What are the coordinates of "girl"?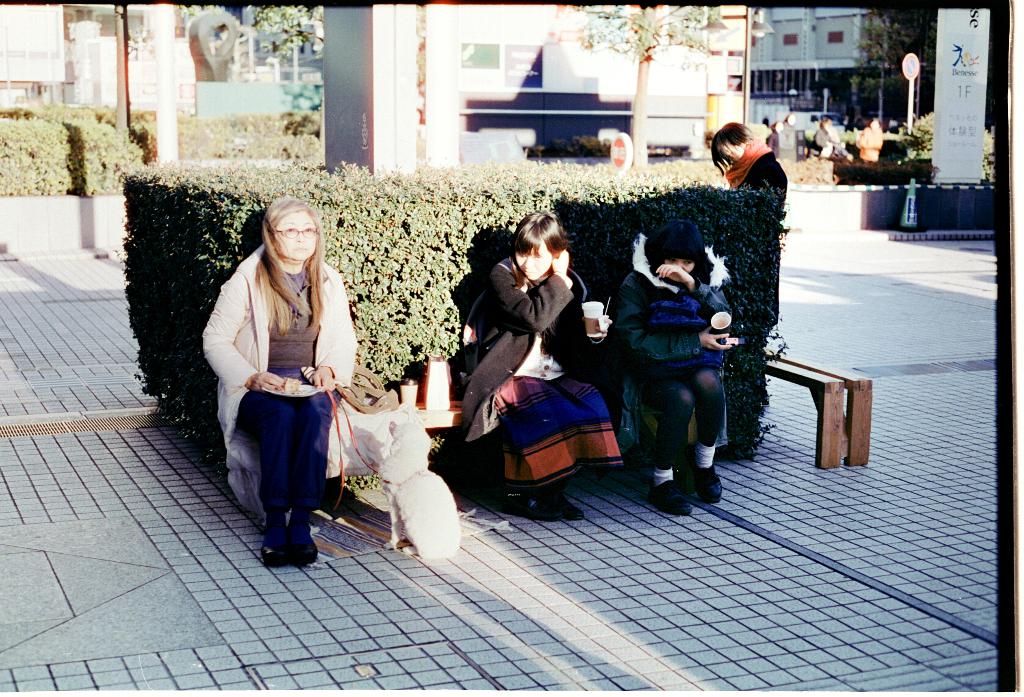
crop(598, 218, 744, 501).
